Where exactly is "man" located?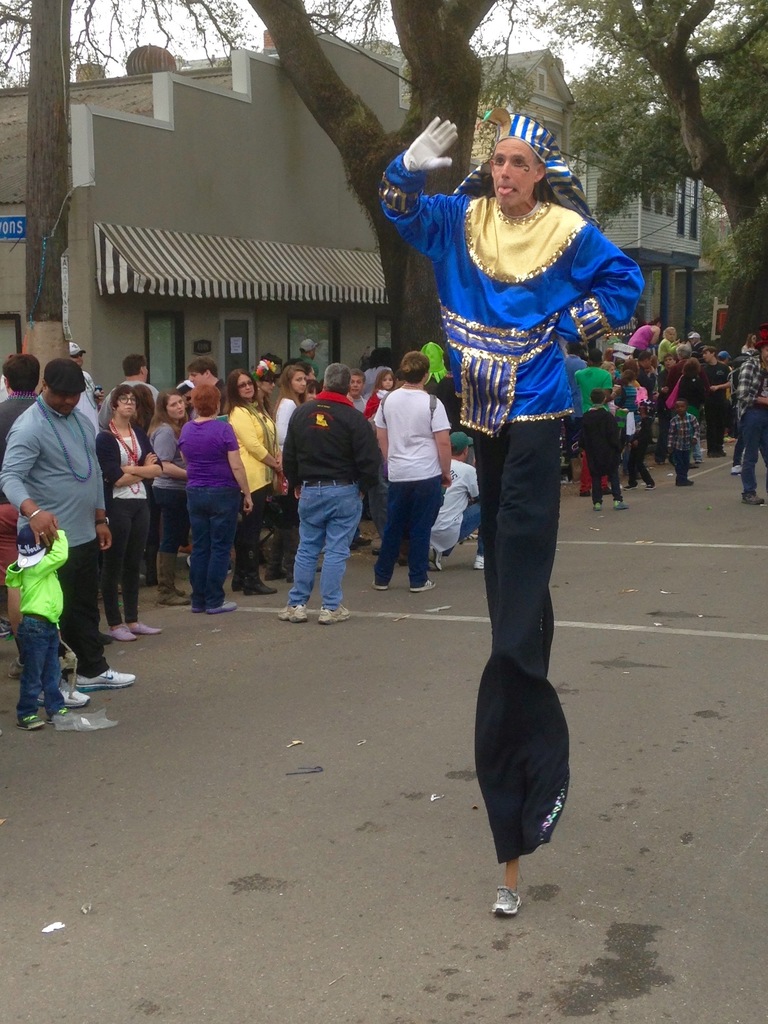
Its bounding box is 699/346/735/458.
